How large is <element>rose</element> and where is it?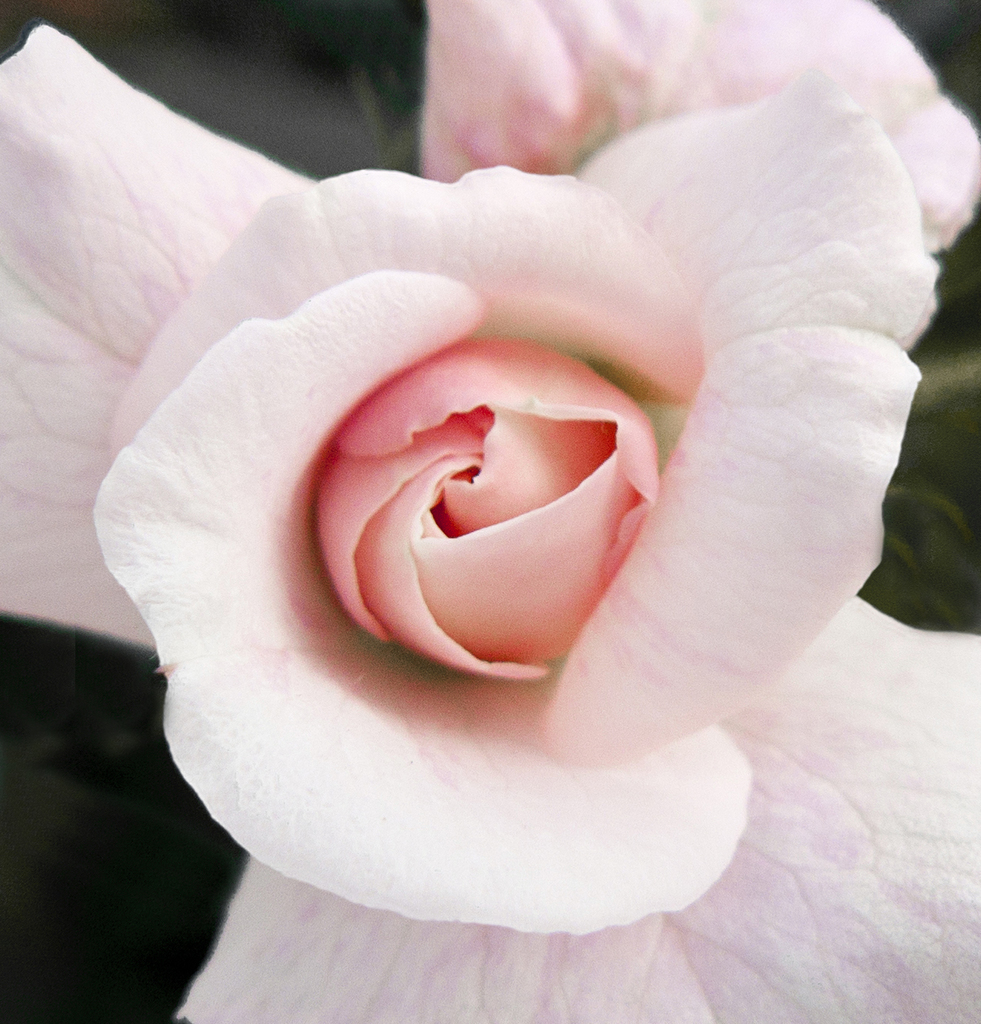
Bounding box: [0, 0, 980, 1023].
